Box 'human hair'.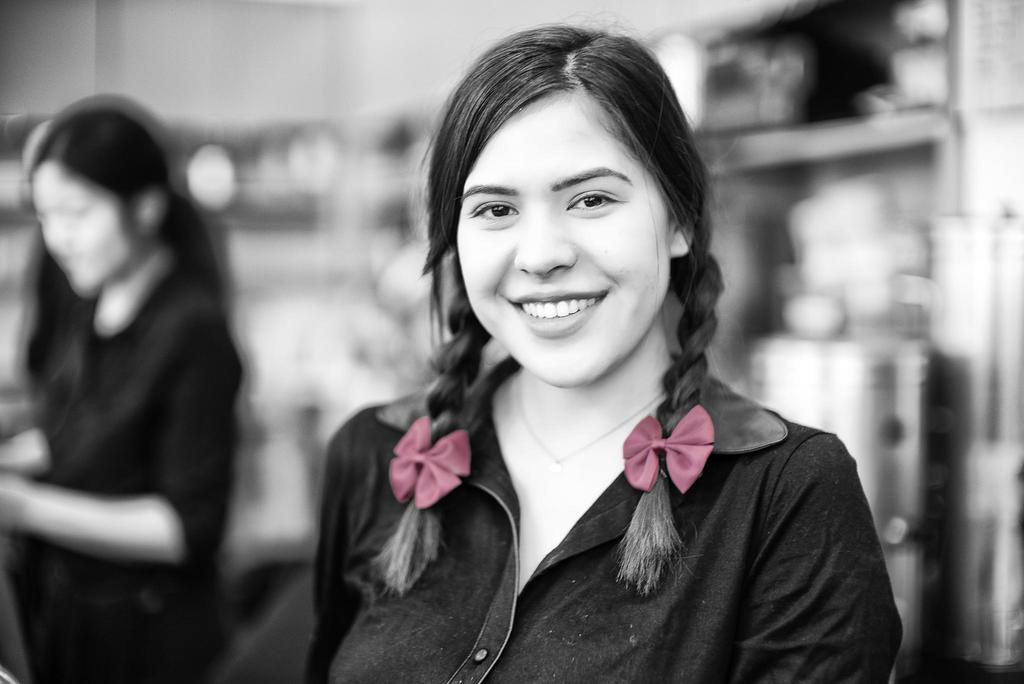
crop(26, 94, 229, 304).
